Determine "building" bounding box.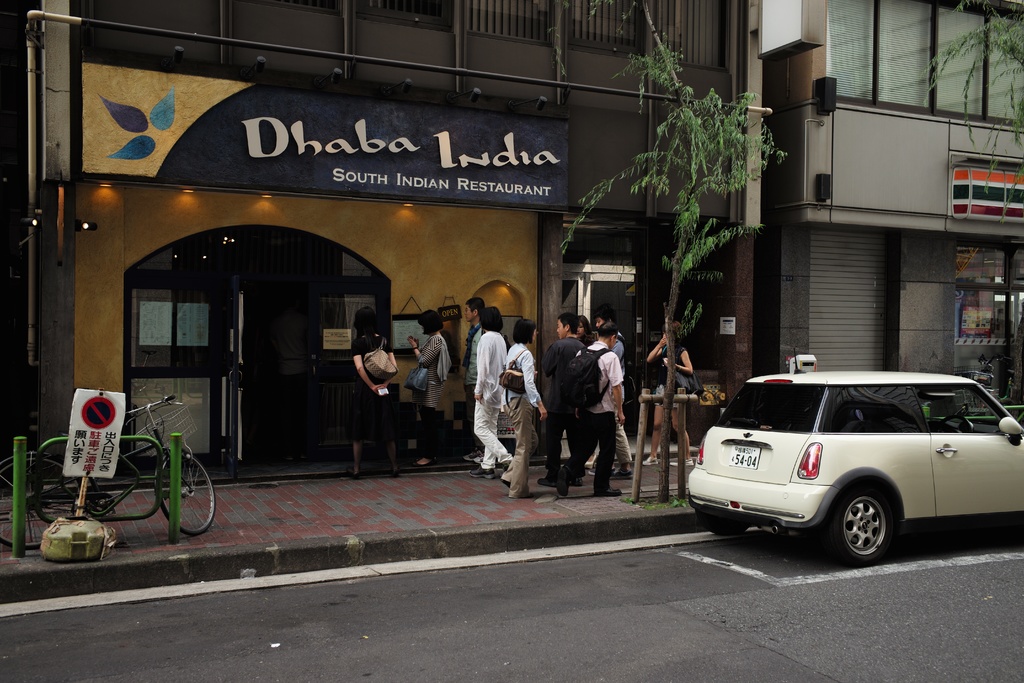
Determined: locate(767, 0, 1021, 370).
